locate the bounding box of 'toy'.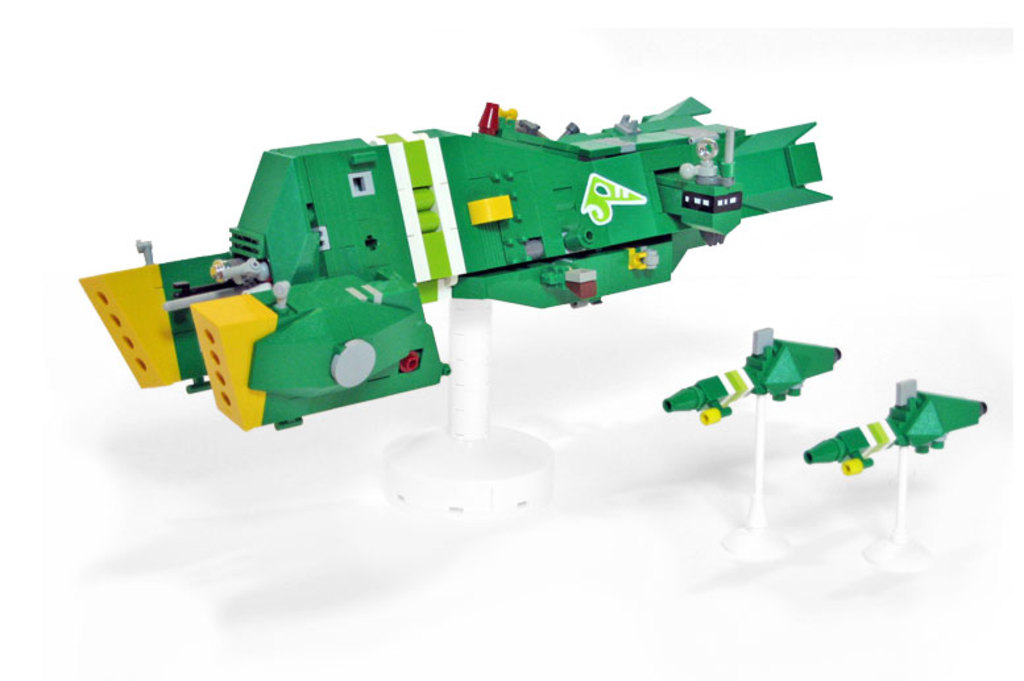
Bounding box: left=655, top=333, right=843, bottom=424.
